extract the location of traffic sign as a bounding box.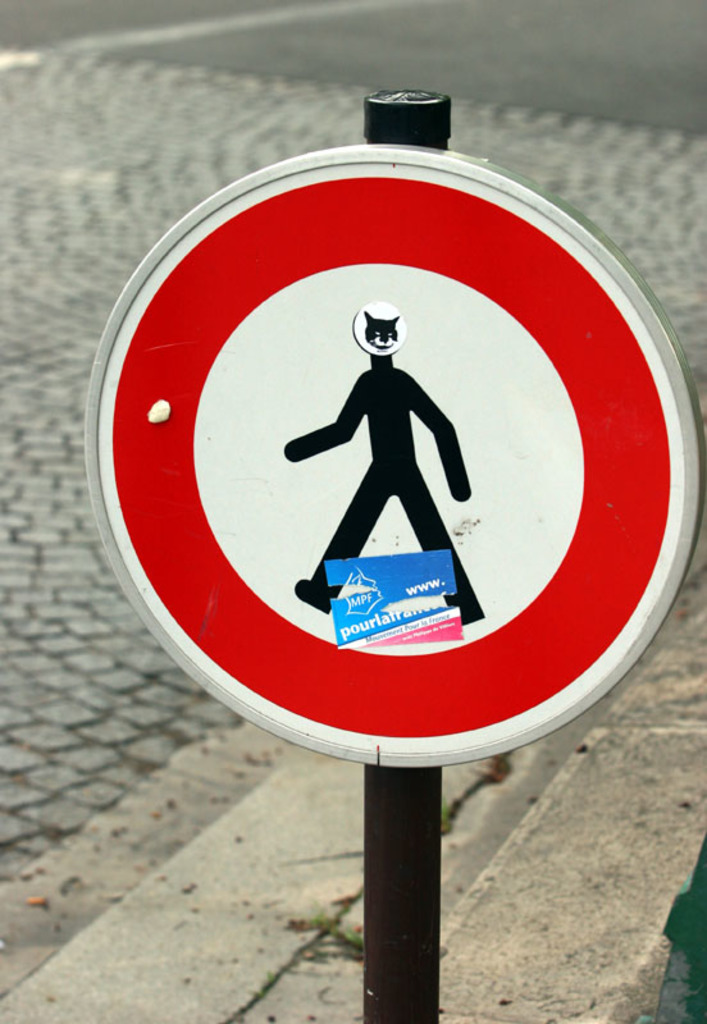
left=77, top=150, right=698, bottom=762.
